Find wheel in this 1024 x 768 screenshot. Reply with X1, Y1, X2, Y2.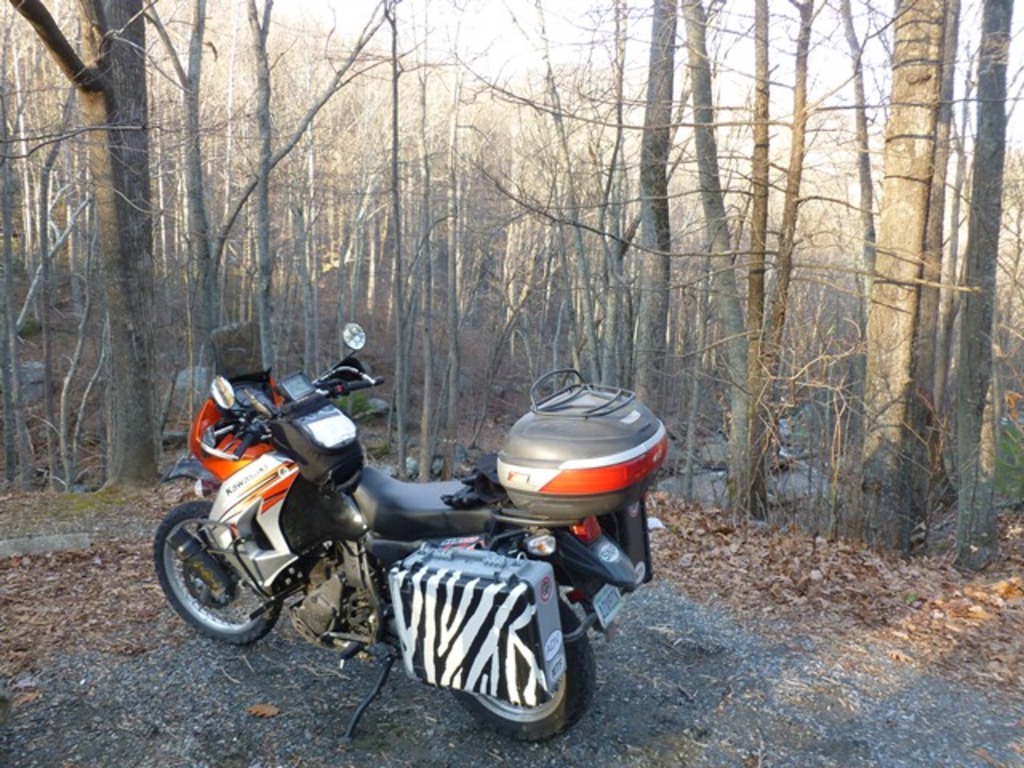
163, 512, 298, 650.
